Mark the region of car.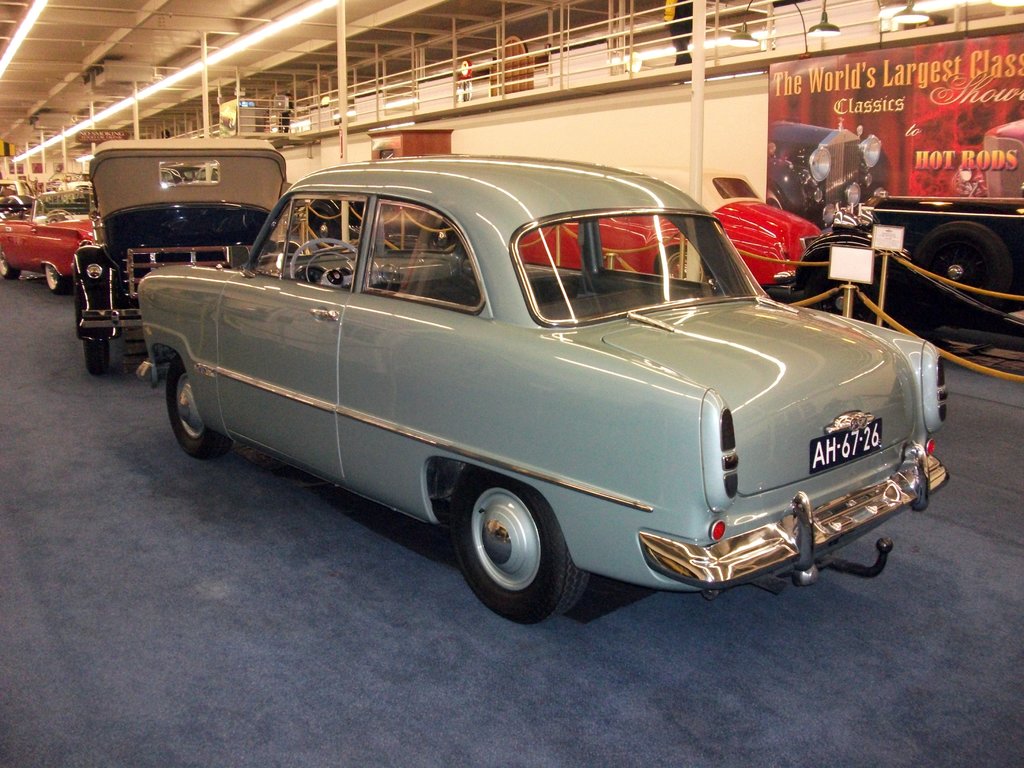
Region: rect(1, 195, 99, 294).
